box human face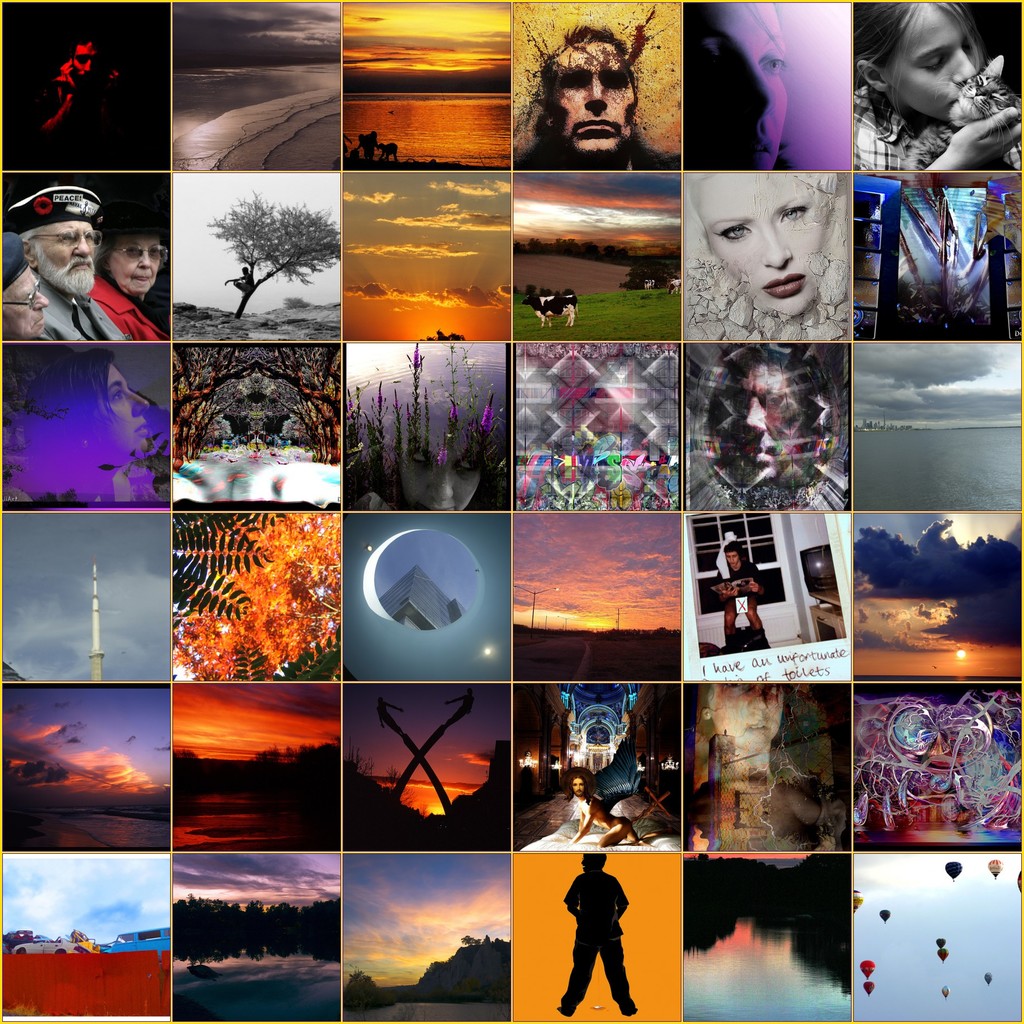
rect(71, 44, 95, 79)
